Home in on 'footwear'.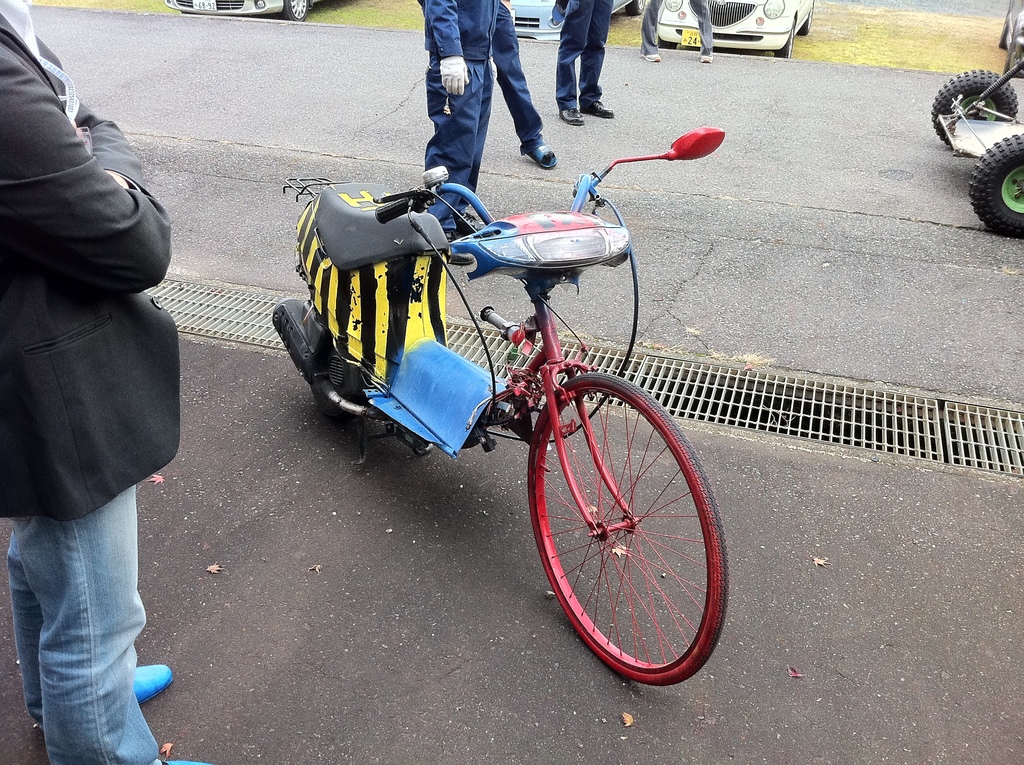
Homed in at box(528, 145, 557, 171).
